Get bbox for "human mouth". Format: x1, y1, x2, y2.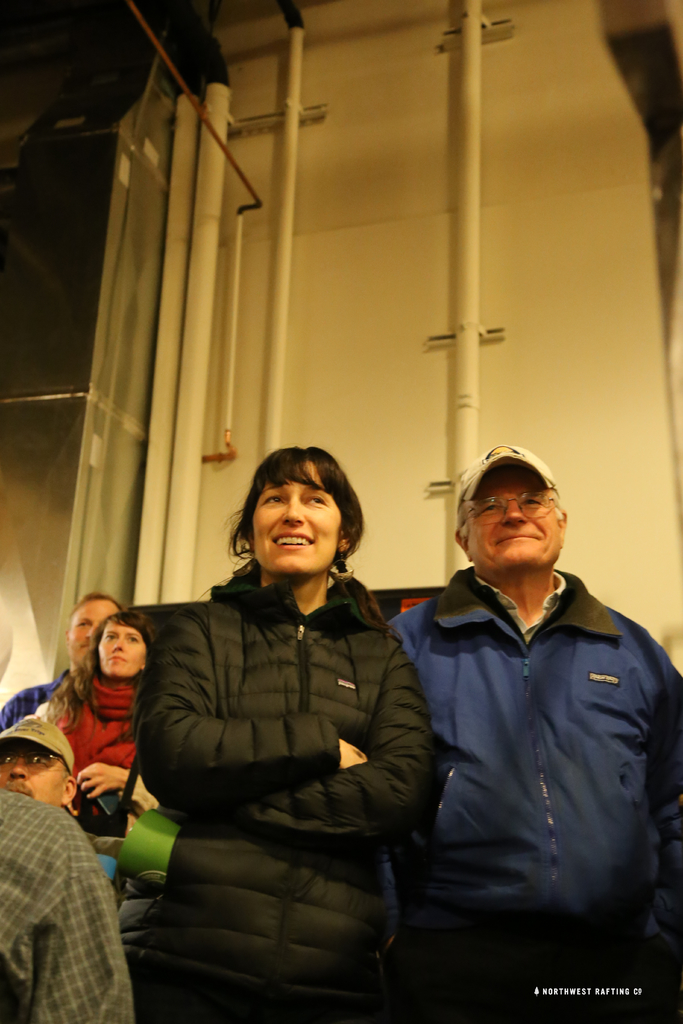
272, 534, 313, 548.
